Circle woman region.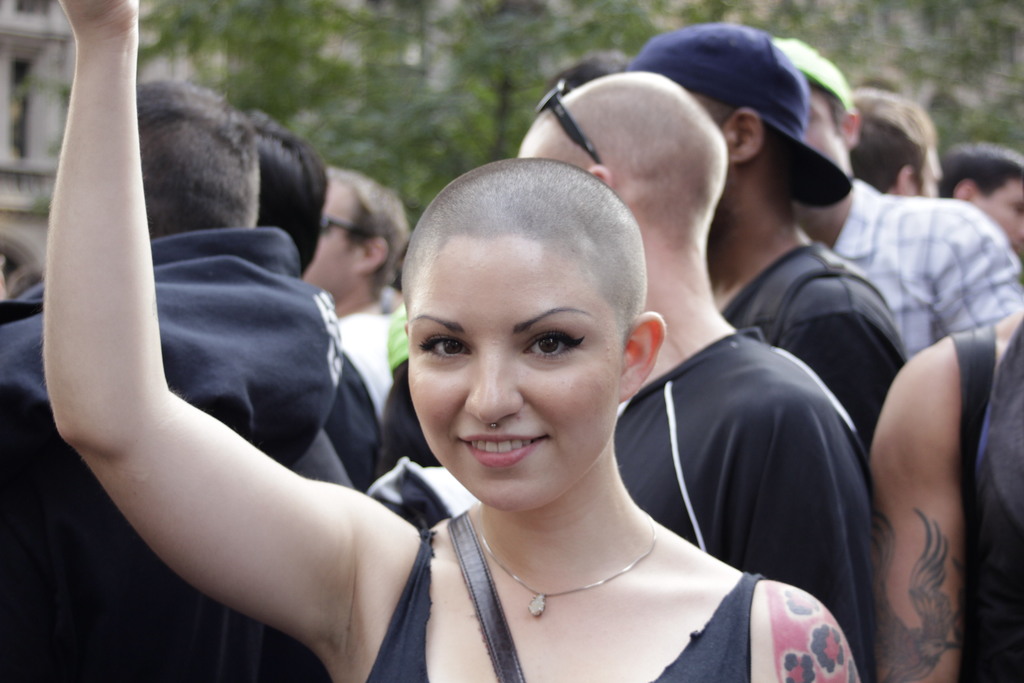
Region: 33/0/866/682.
